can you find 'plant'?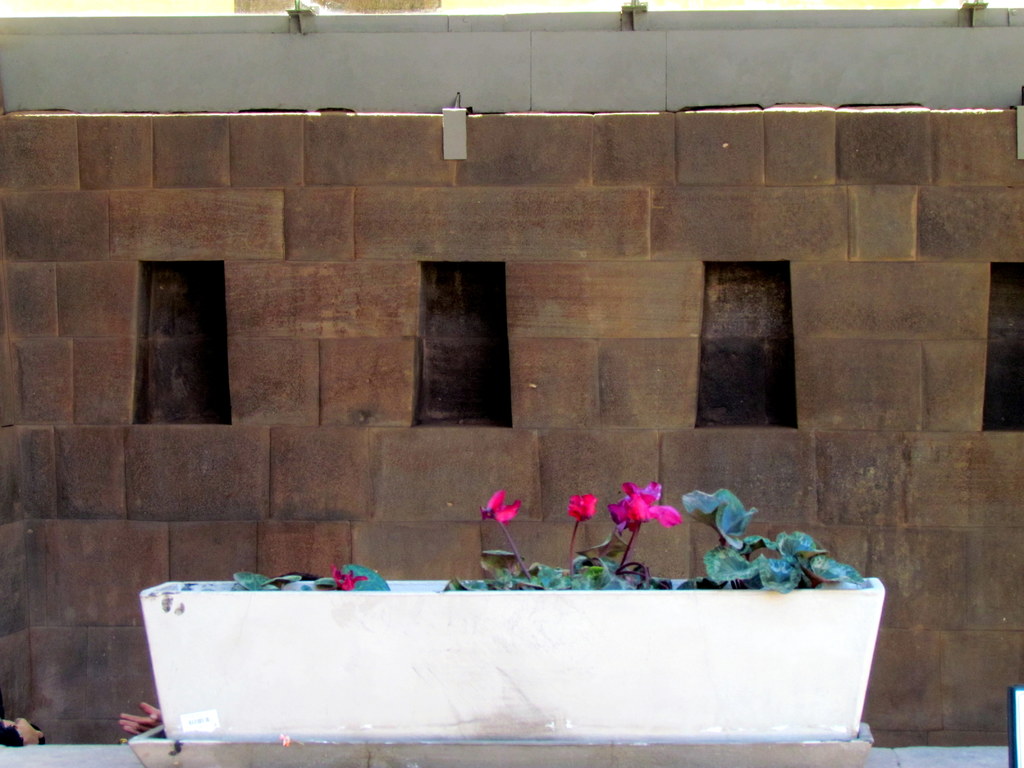
Yes, bounding box: <bbox>560, 484, 593, 572</bbox>.
